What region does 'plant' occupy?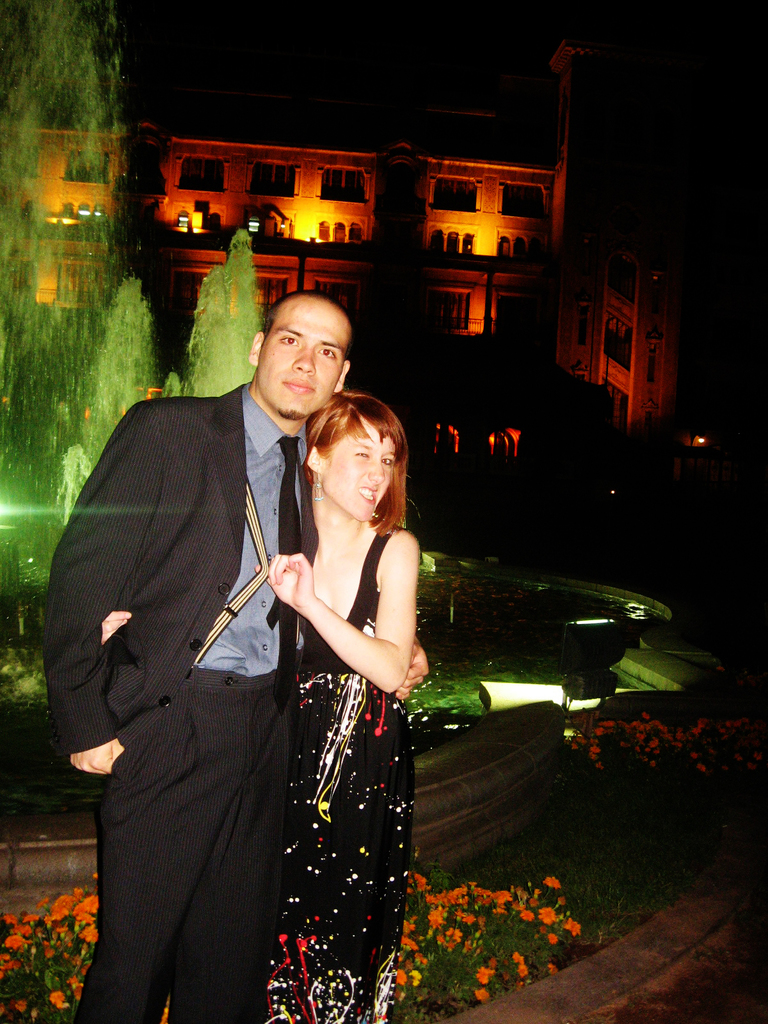
570:713:756:803.
